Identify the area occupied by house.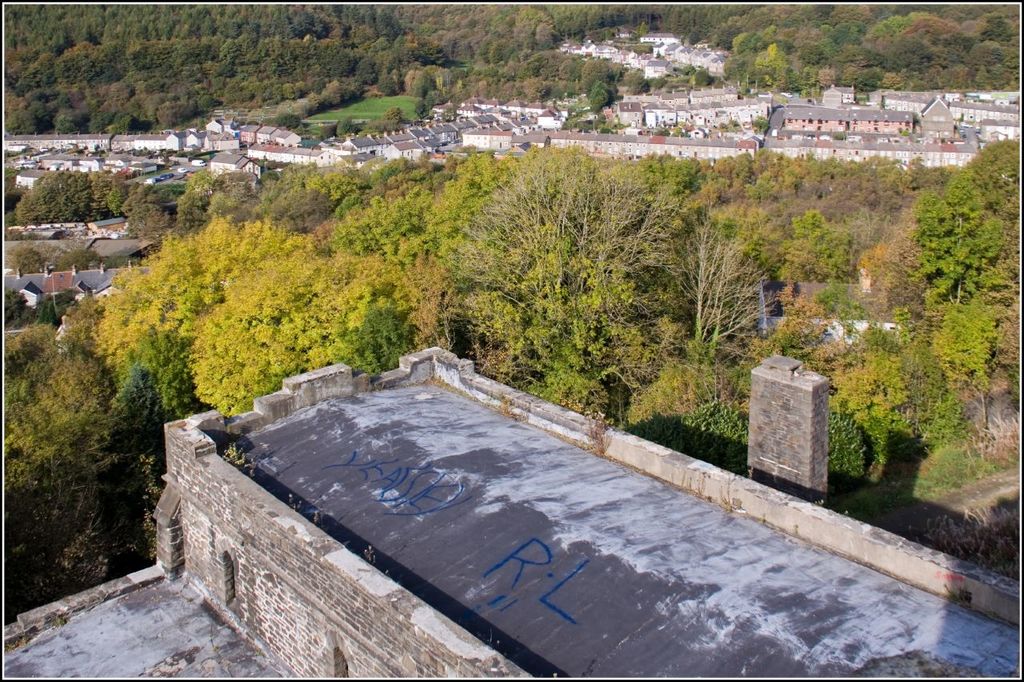
Area: bbox(759, 258, 922, 362).
